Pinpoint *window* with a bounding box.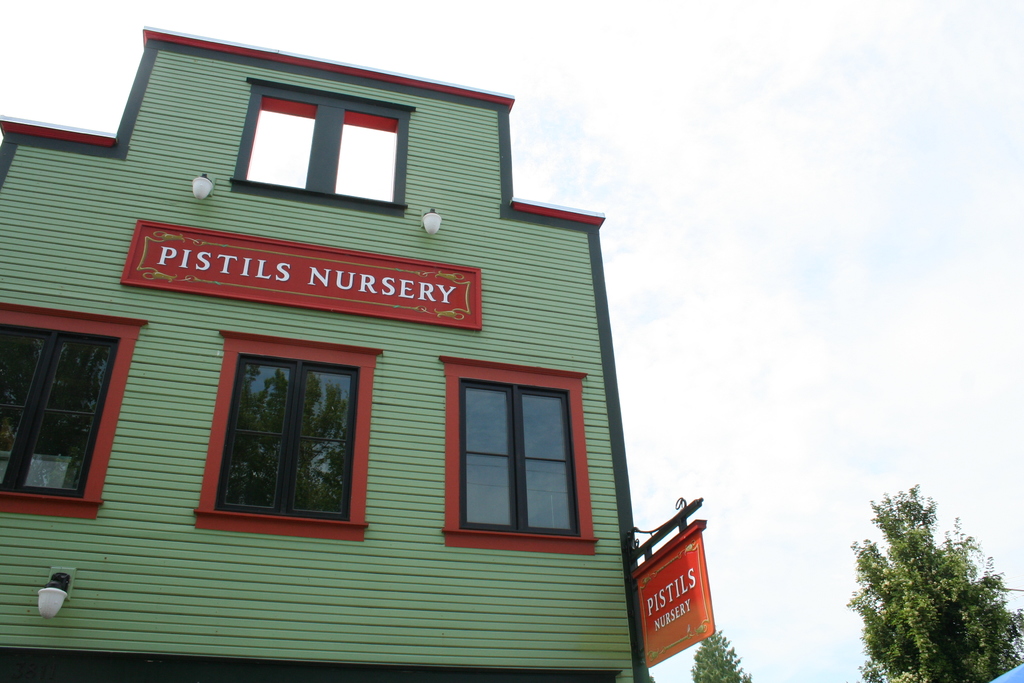
rect(452, 368, 583, 544).
